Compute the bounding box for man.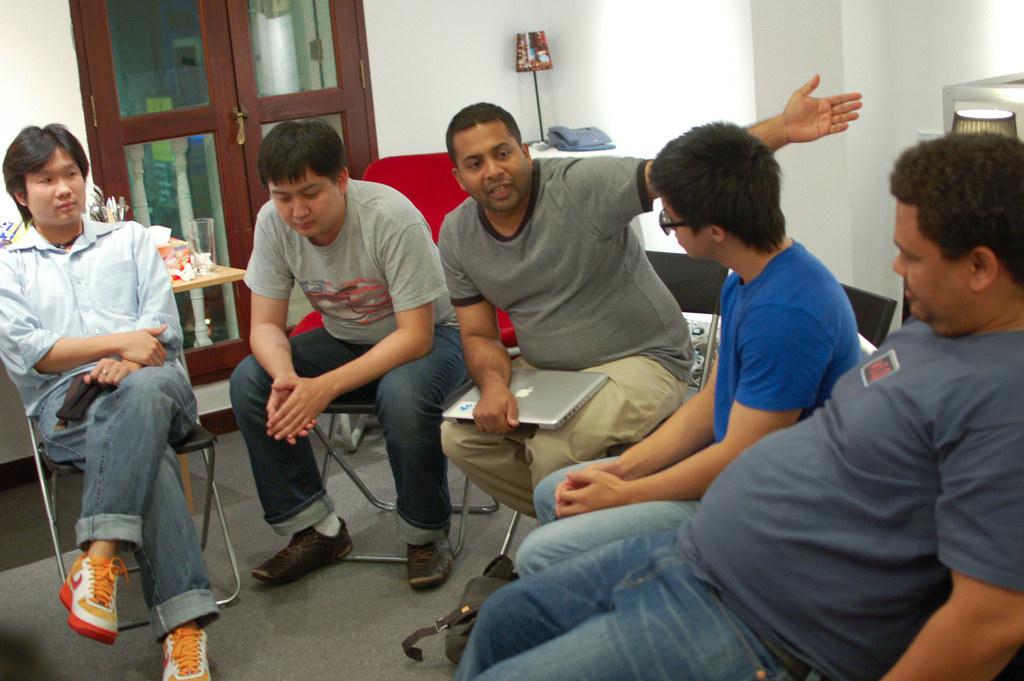
pyautogui.locateOnScreen(225, 115, 472, 588).
